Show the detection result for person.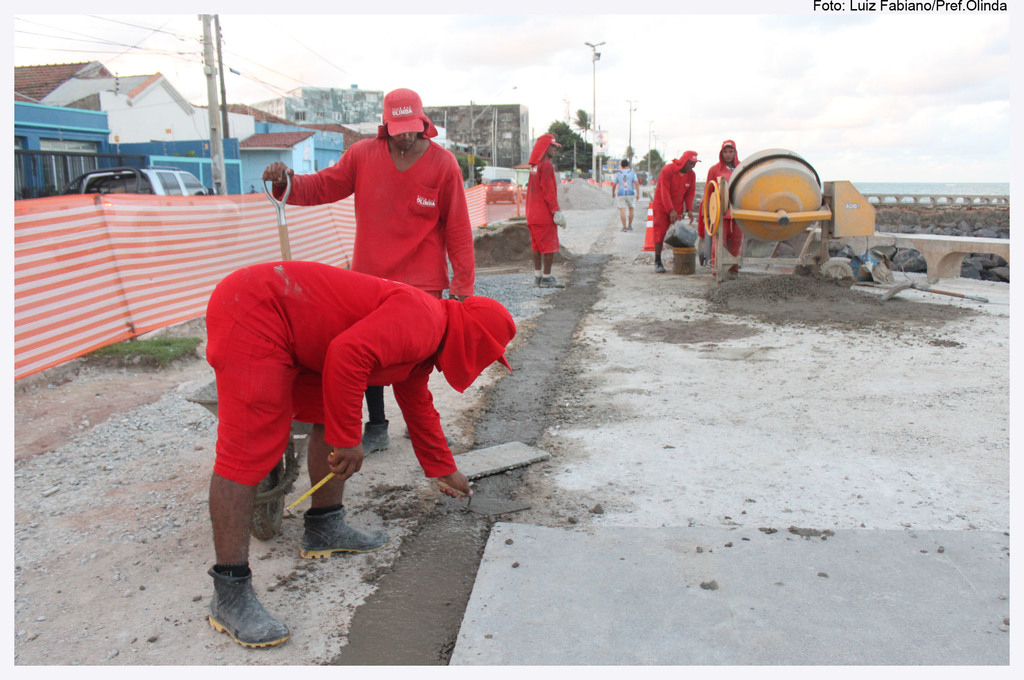
518 134 572 292.
